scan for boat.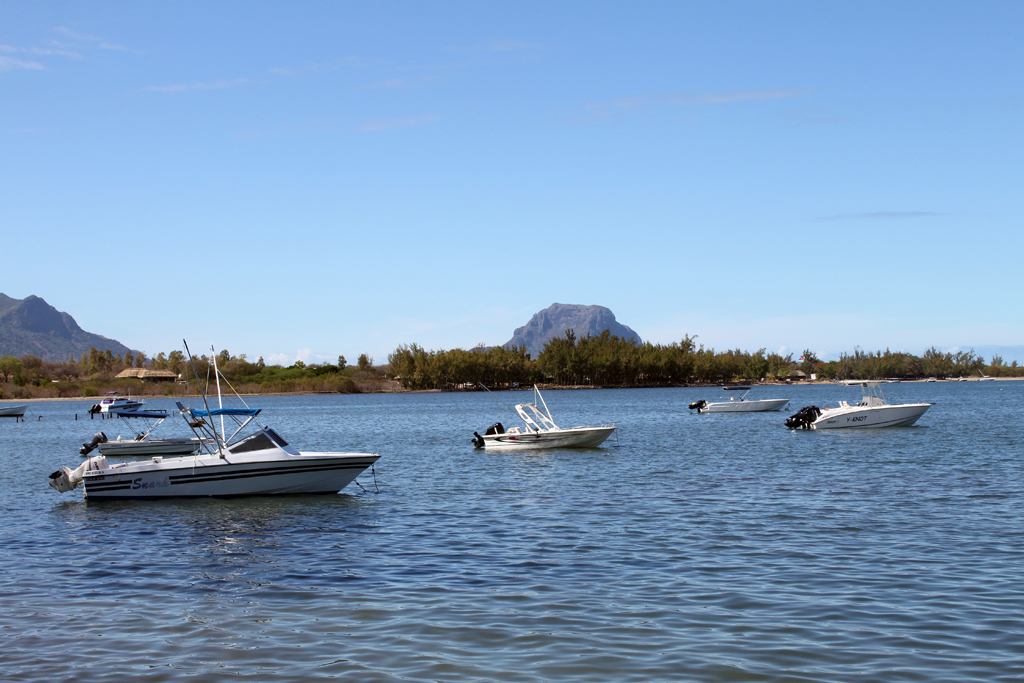
Scan result: box(78, 392, 188, 416).
